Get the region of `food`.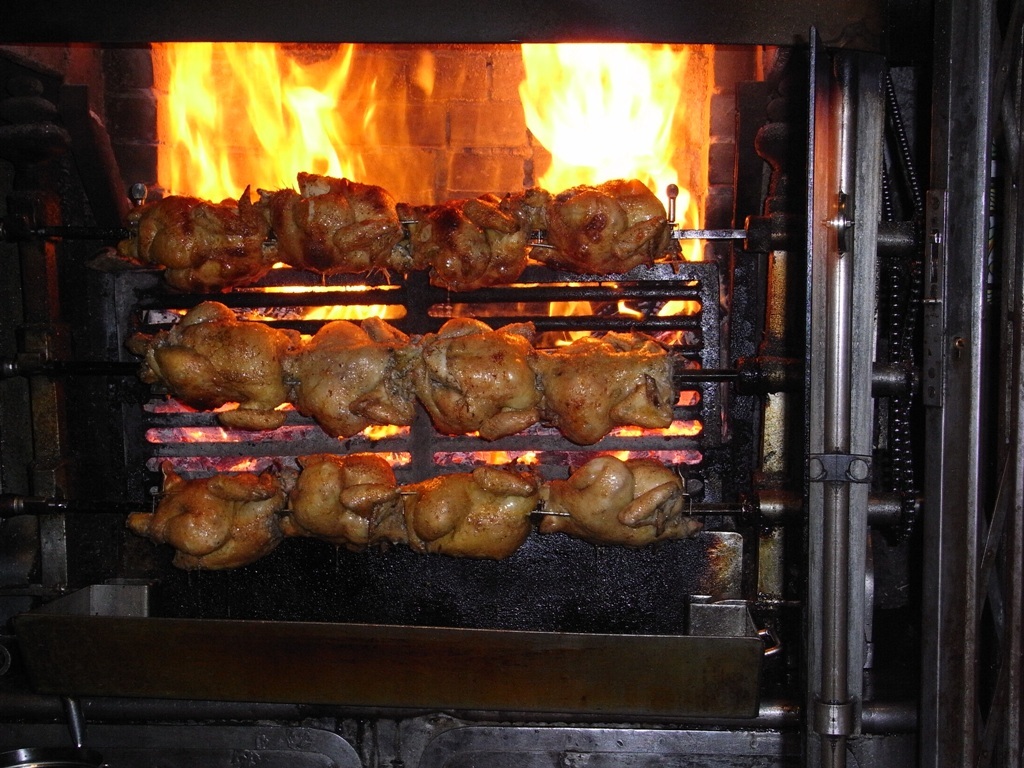
[397,462,546,559].
